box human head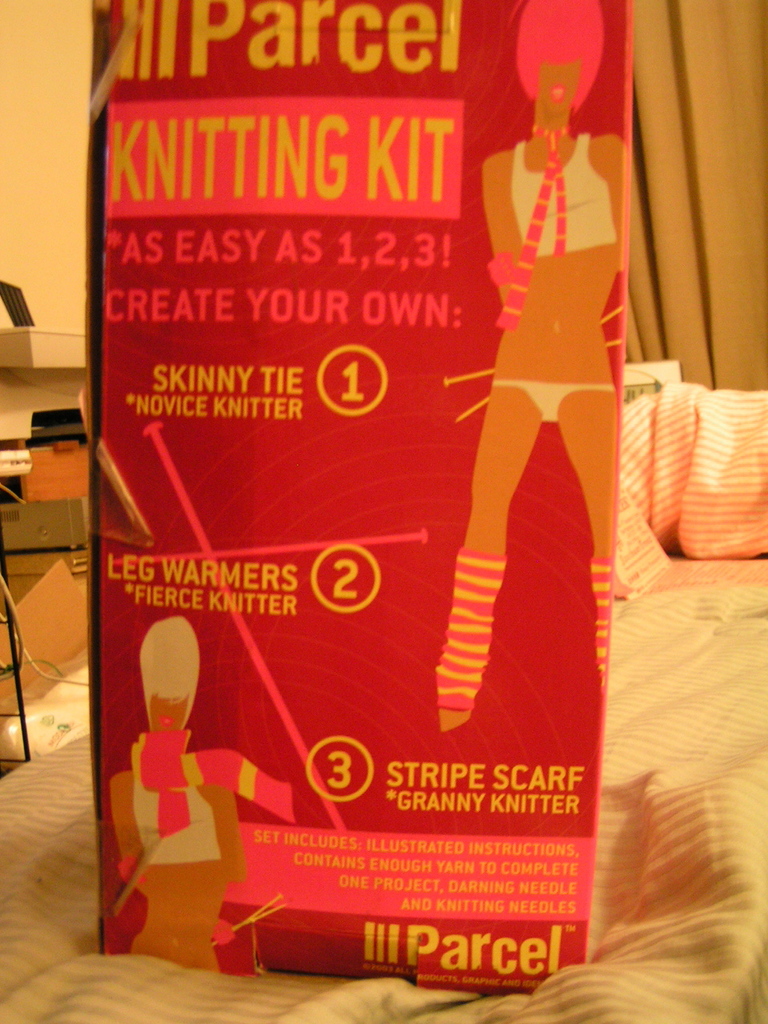
pyautogui.locateOnScreen(537, 54, 588, 115)
